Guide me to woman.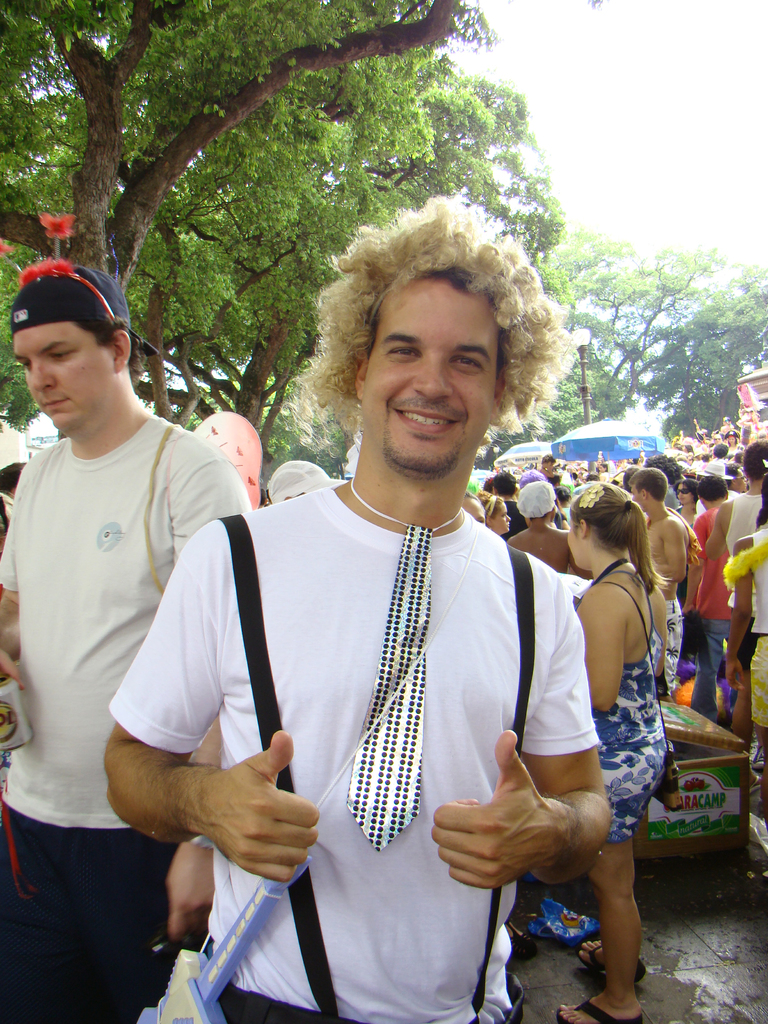
Guidance: box=[484, 491, 513, 540].
